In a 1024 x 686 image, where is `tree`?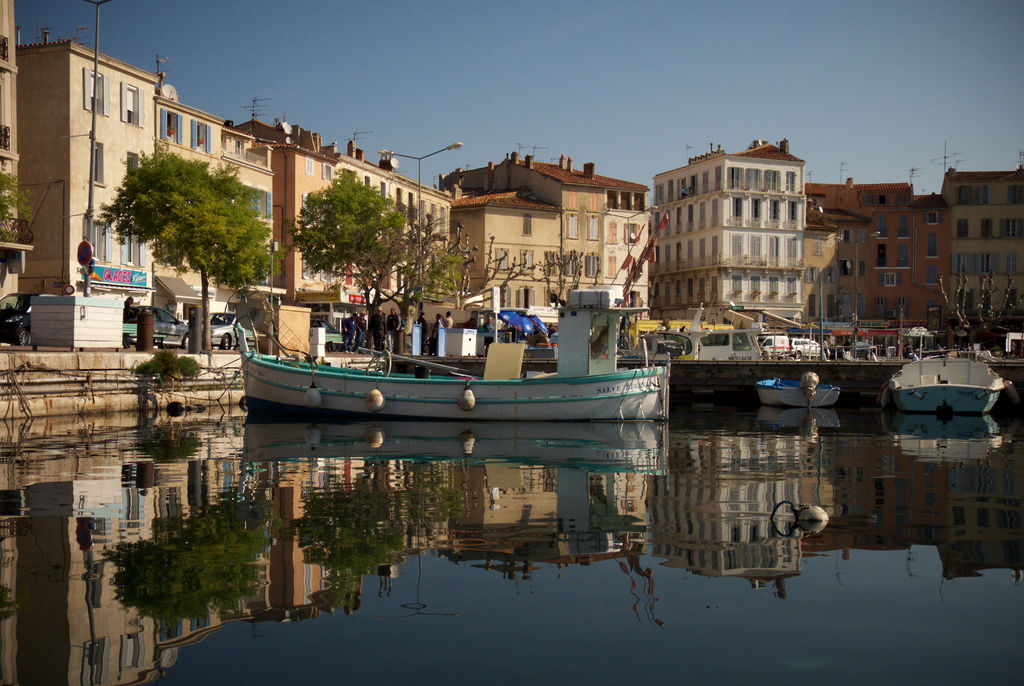
x1=0 y1=171 x2=30 y2=222.
